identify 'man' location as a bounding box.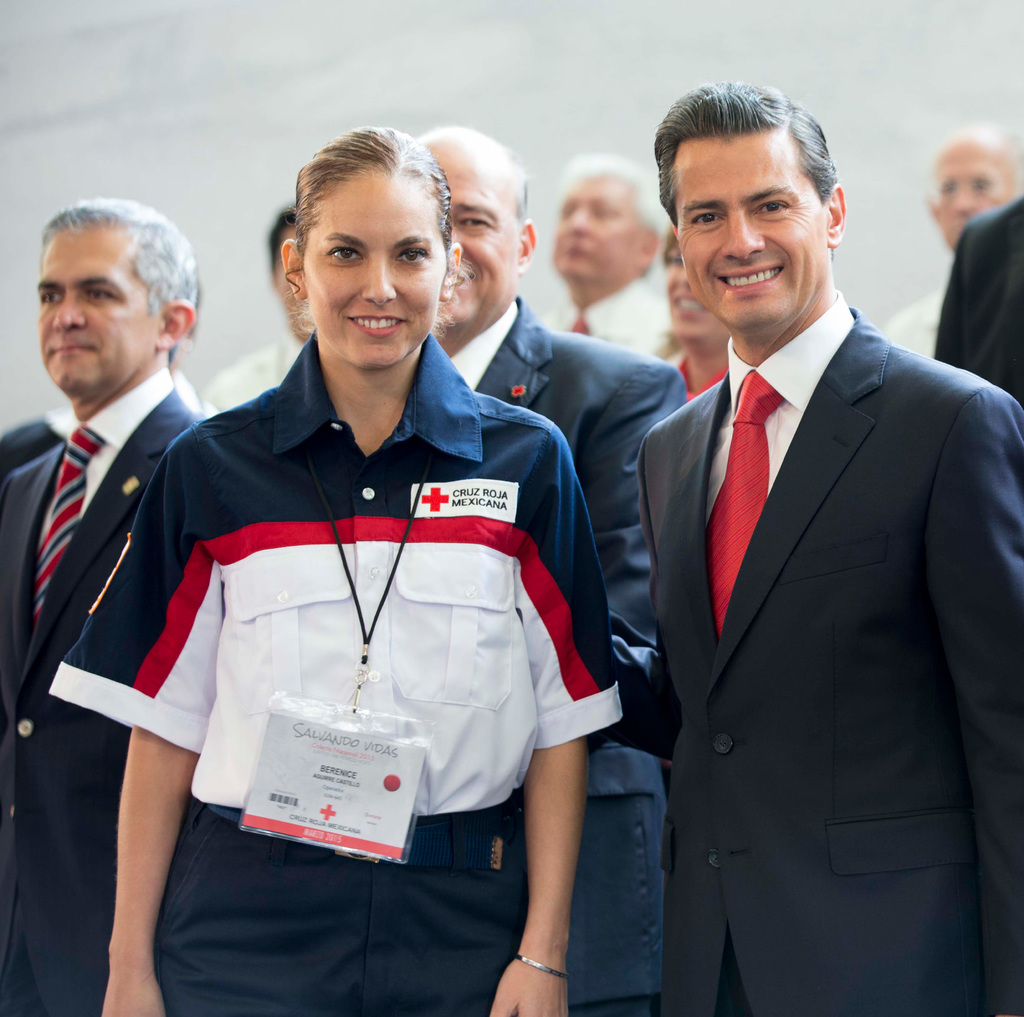
{"left": 417, "top": 122, "right": 690, "bottom": 1016}.
